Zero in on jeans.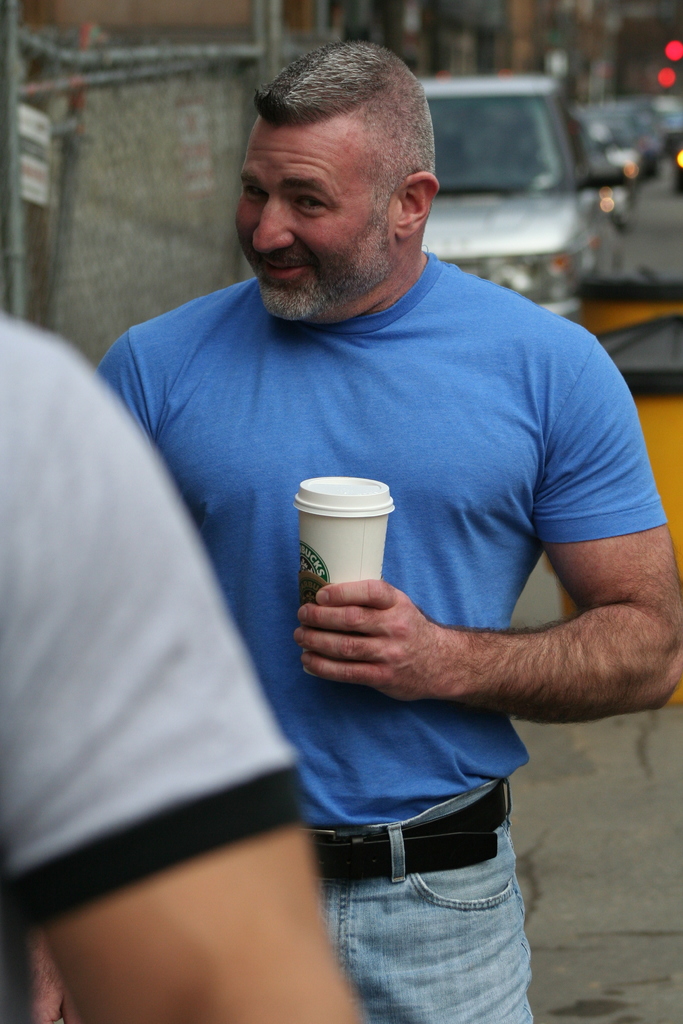
Zeroed in: bbox=(310, 771, 533, 1023).
